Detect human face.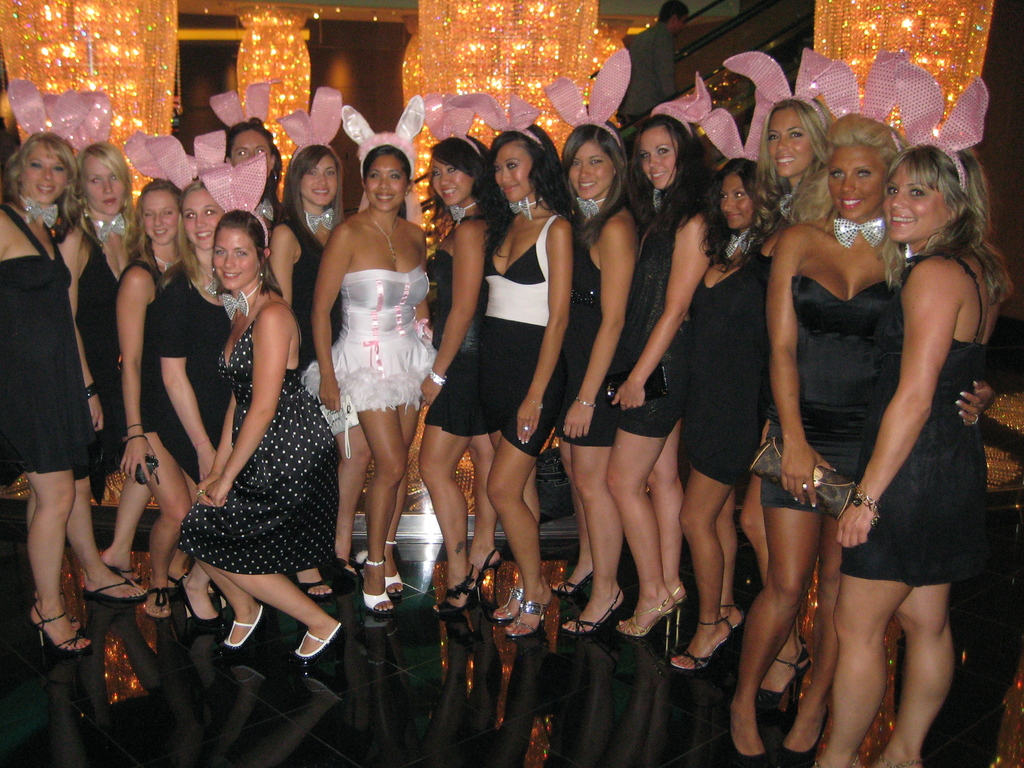
Detected at {"left": 567, "top": 140, "right": 613, "bottom": 202}.
